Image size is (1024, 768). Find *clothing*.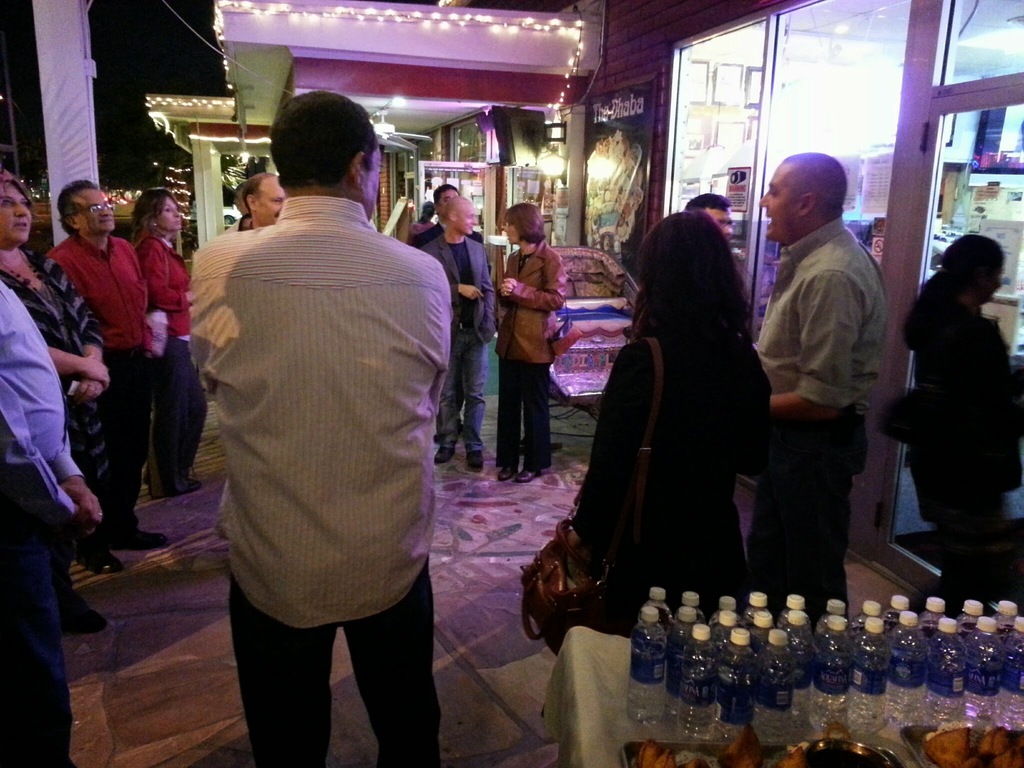
[229, 569, 442, 767].
